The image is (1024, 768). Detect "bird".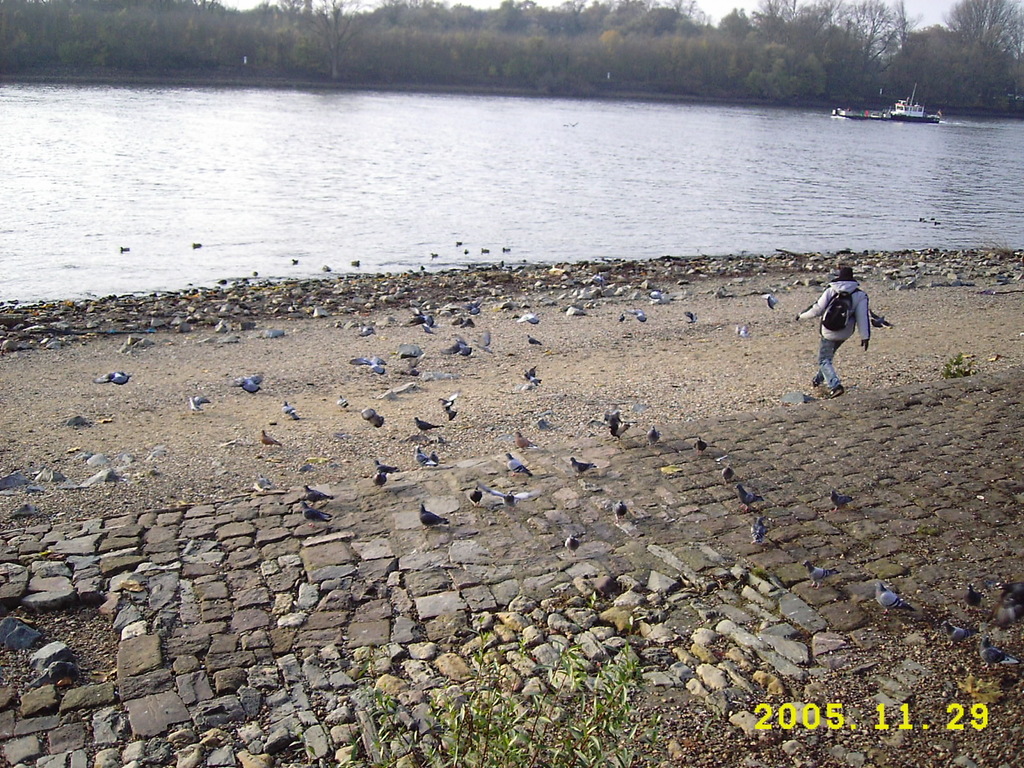
Detection: {"left": 445, "top": 336, "right": 480, "bottom": 356}.
